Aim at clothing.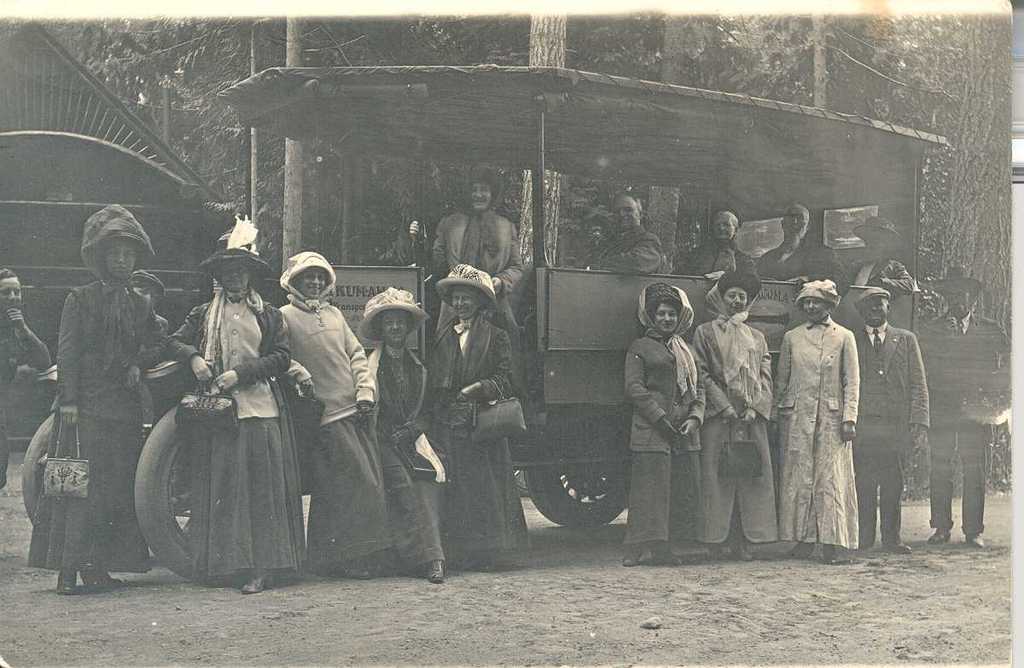
Aimed at left=274, top=249, right=404, bottom=578.
